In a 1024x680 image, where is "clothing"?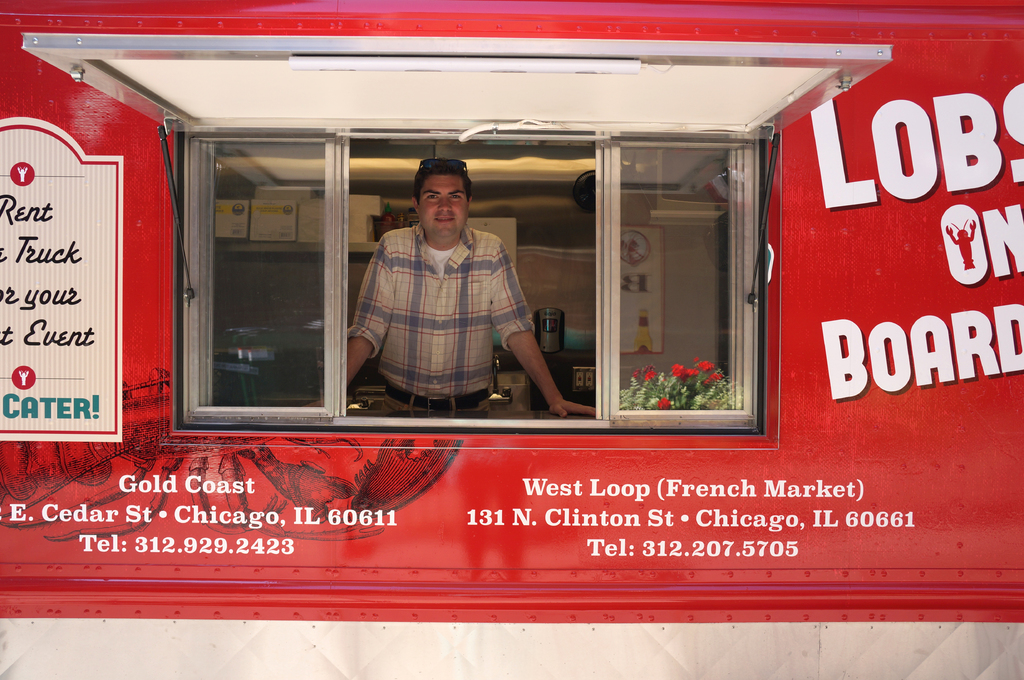
<region>344, 219, 536, 418</region>.
